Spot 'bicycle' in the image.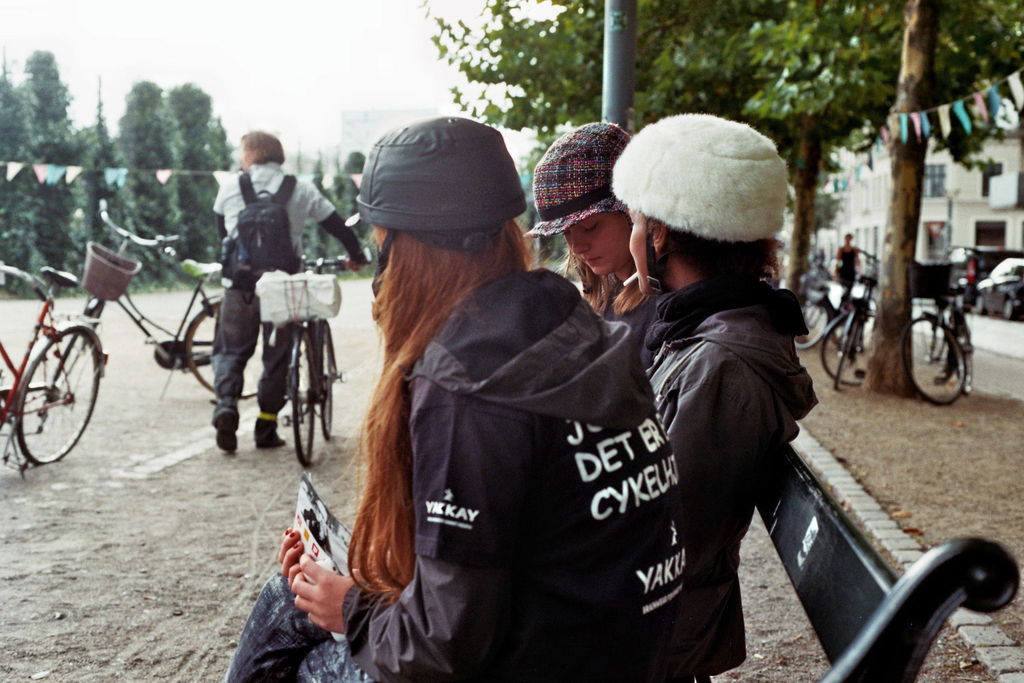
'bicycle' found at bbox(795, 267, 843, 352).
